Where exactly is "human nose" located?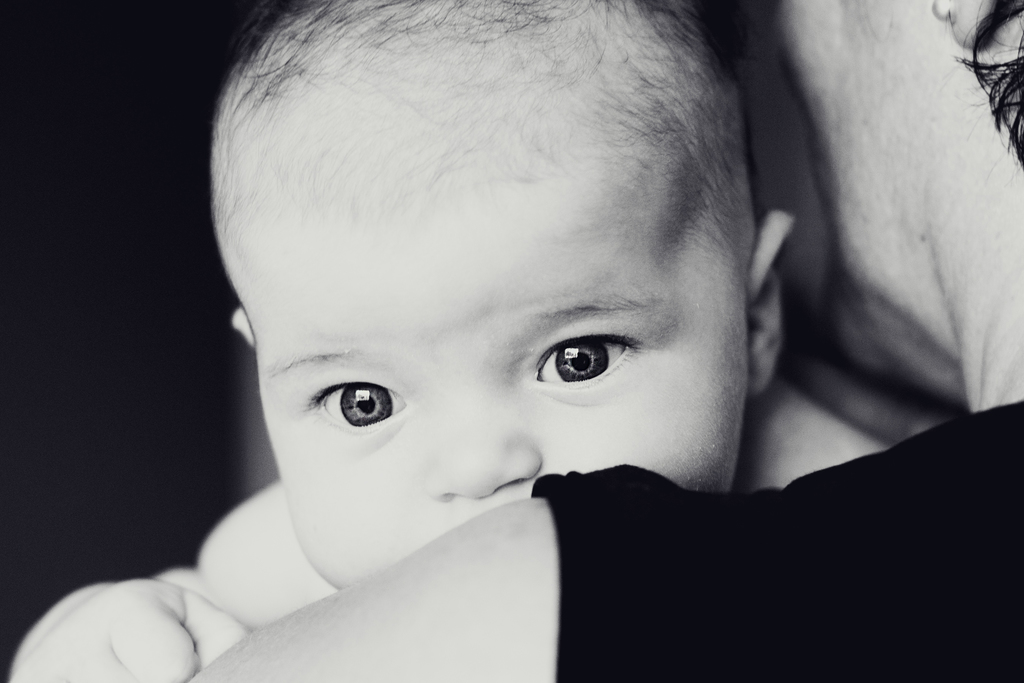
Its bounding box is [x1=430, y1=374, x2=543, y2=501].
